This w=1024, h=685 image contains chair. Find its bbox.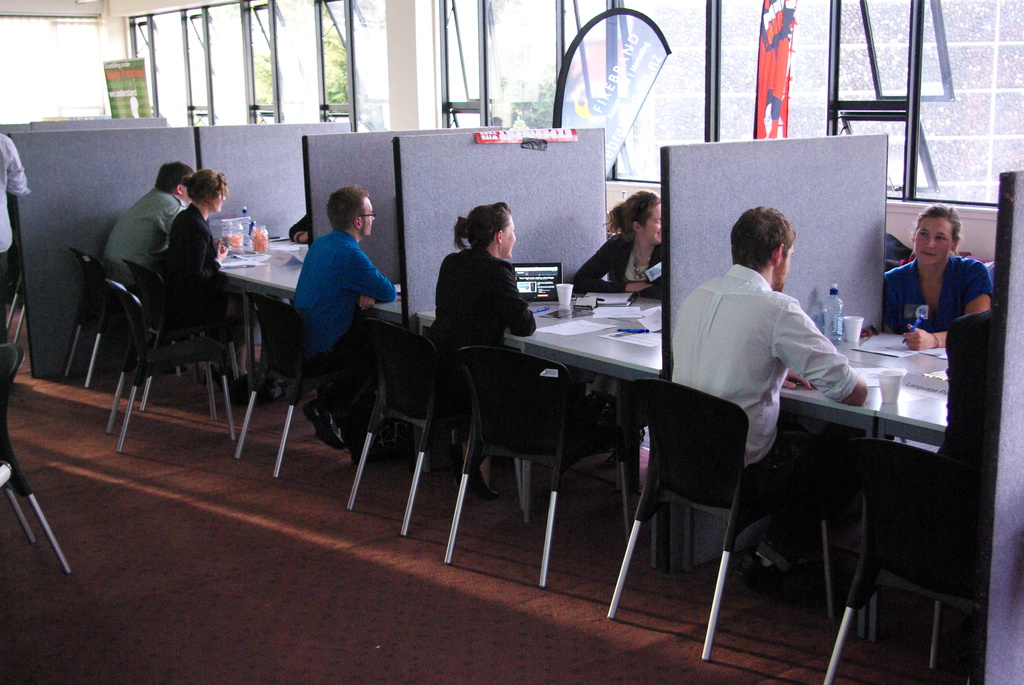
{"left": 605, "top": 375, "right": 814, "bottom": 664}.
